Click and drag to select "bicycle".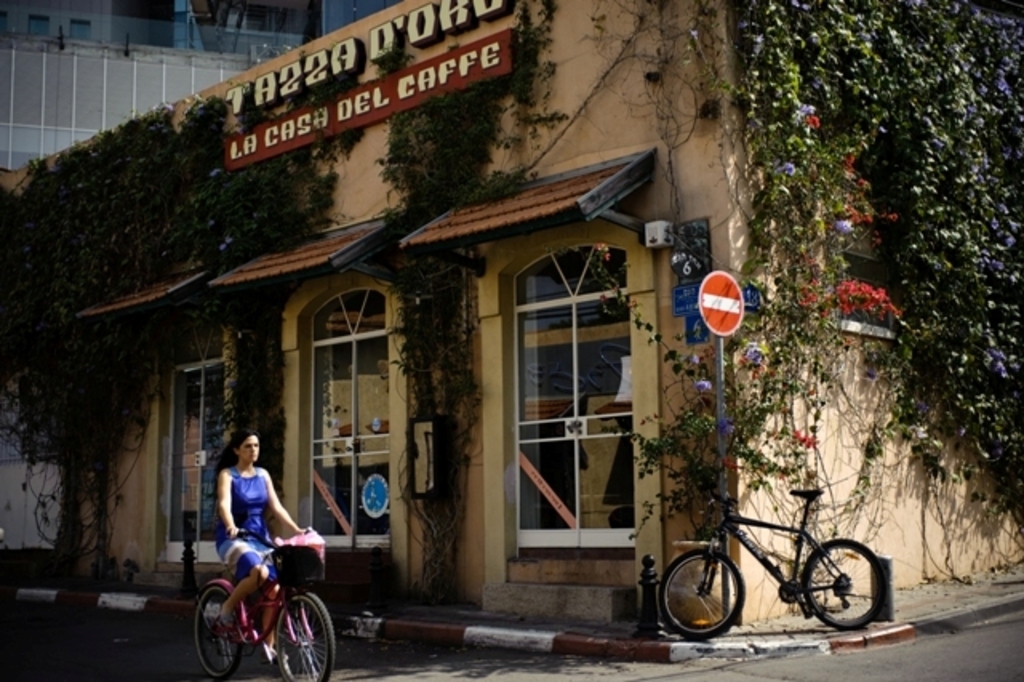
Selection: (x1=194, y1=524, x2=336, y2=680).
